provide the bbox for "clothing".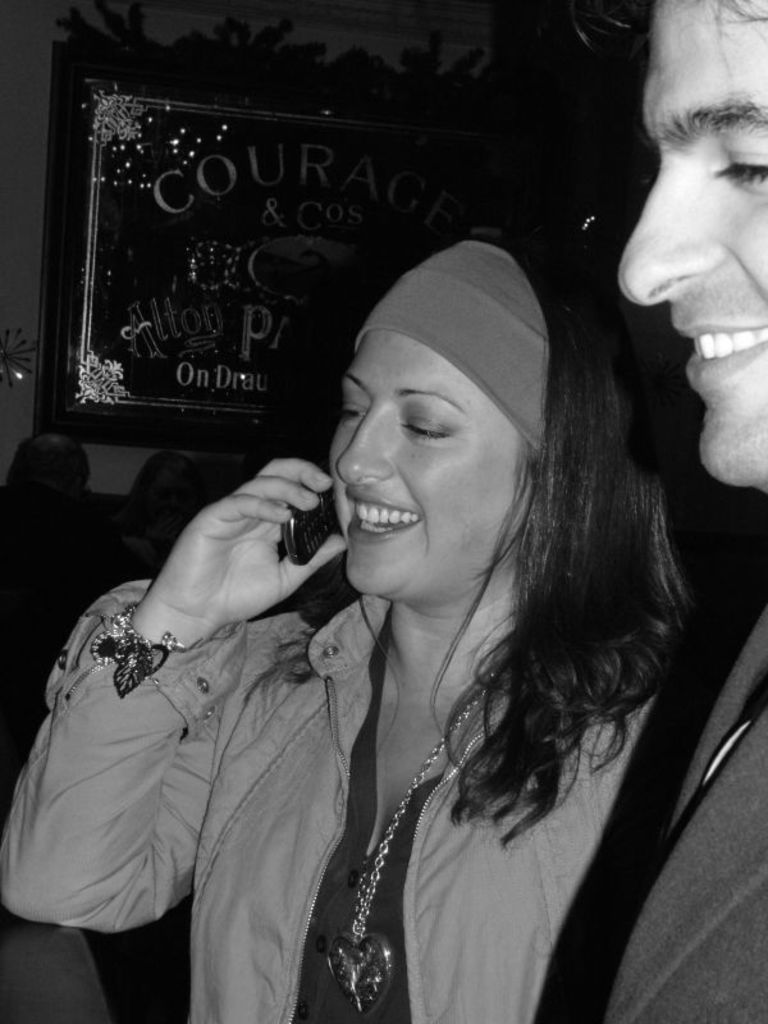
[0, 577, 653, 1023].
